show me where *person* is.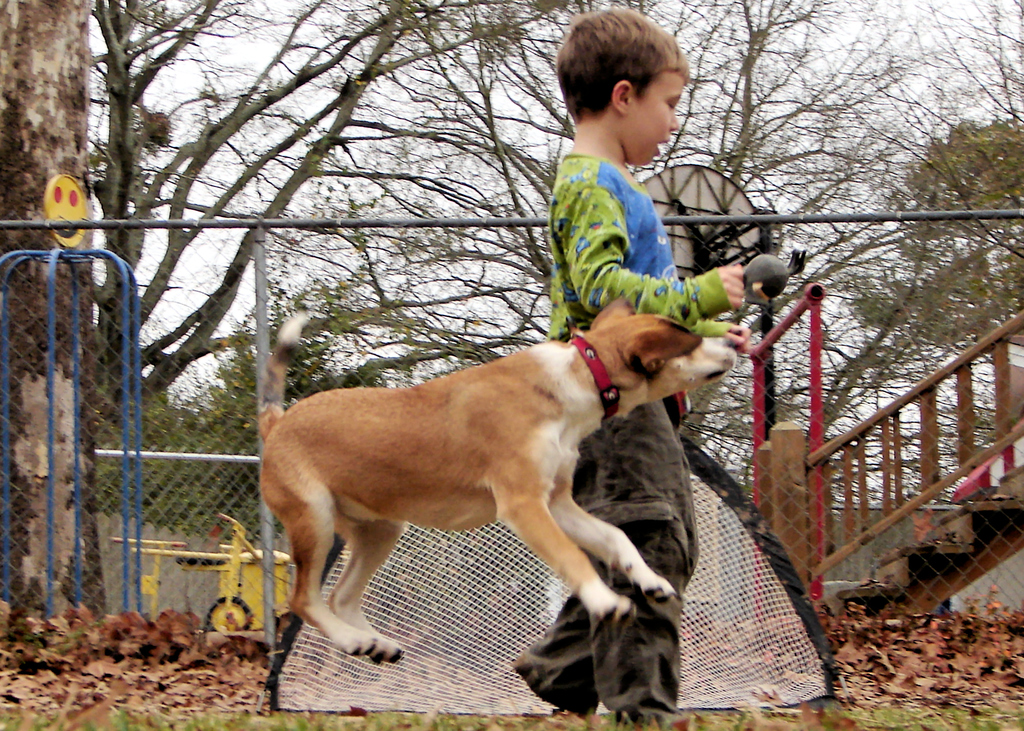
*person* is at bbox=(508, 4, 749, 723).
